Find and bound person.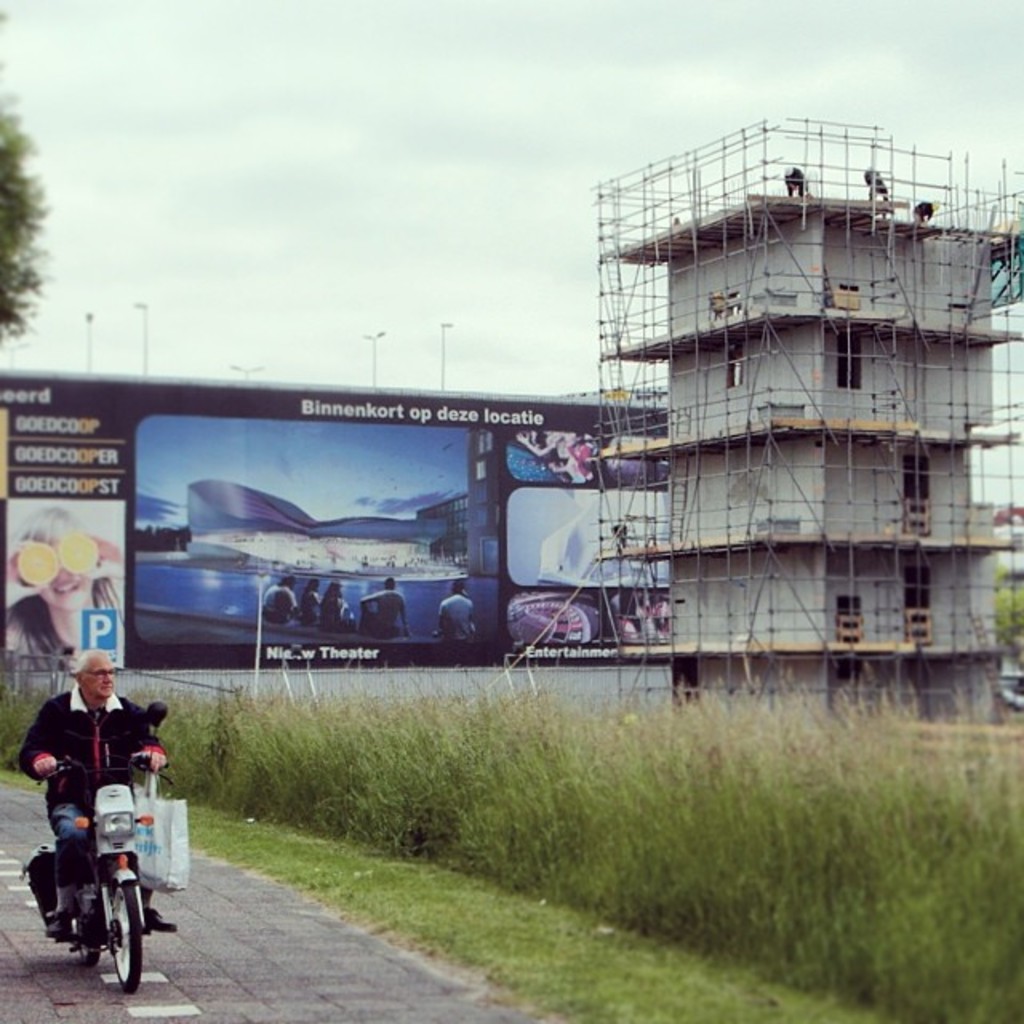
Bound: crop(912, 198, 939, 227).
